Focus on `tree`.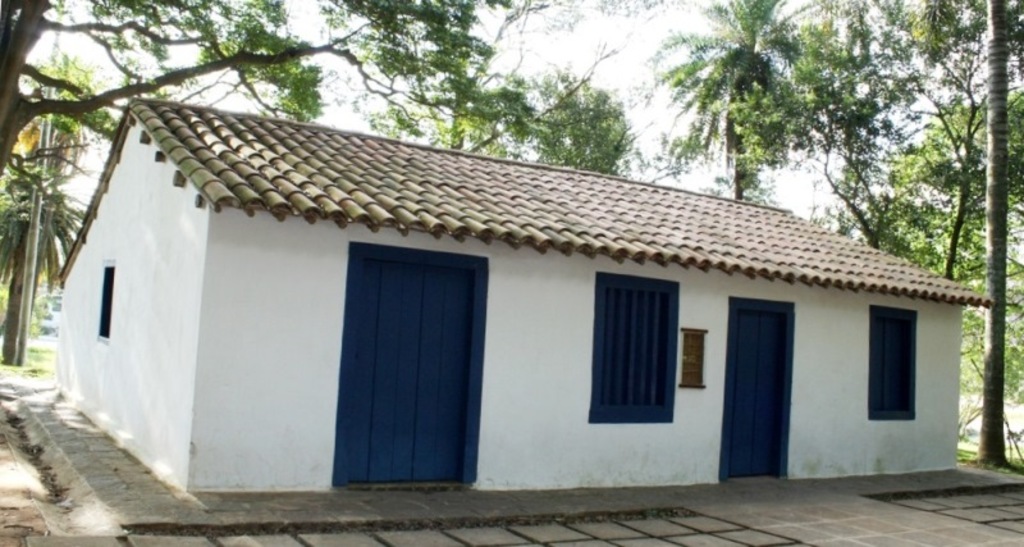
Focused at rect(352, 0, 640, 220).
